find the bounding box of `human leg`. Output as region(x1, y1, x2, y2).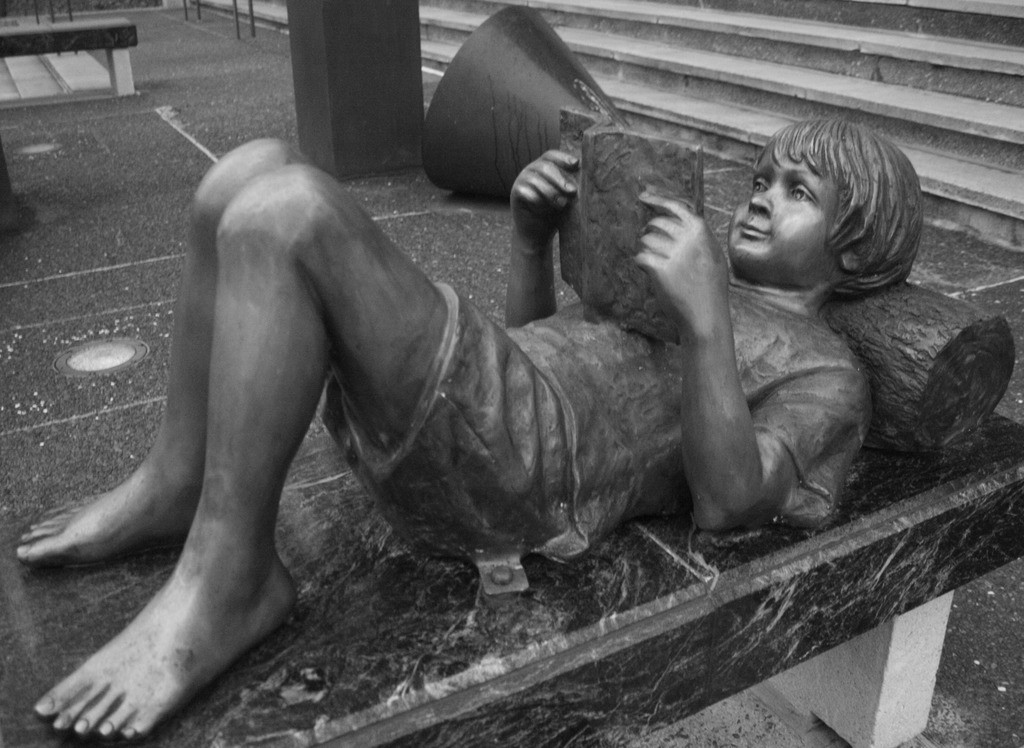
region(20, 134, 292, 564).
